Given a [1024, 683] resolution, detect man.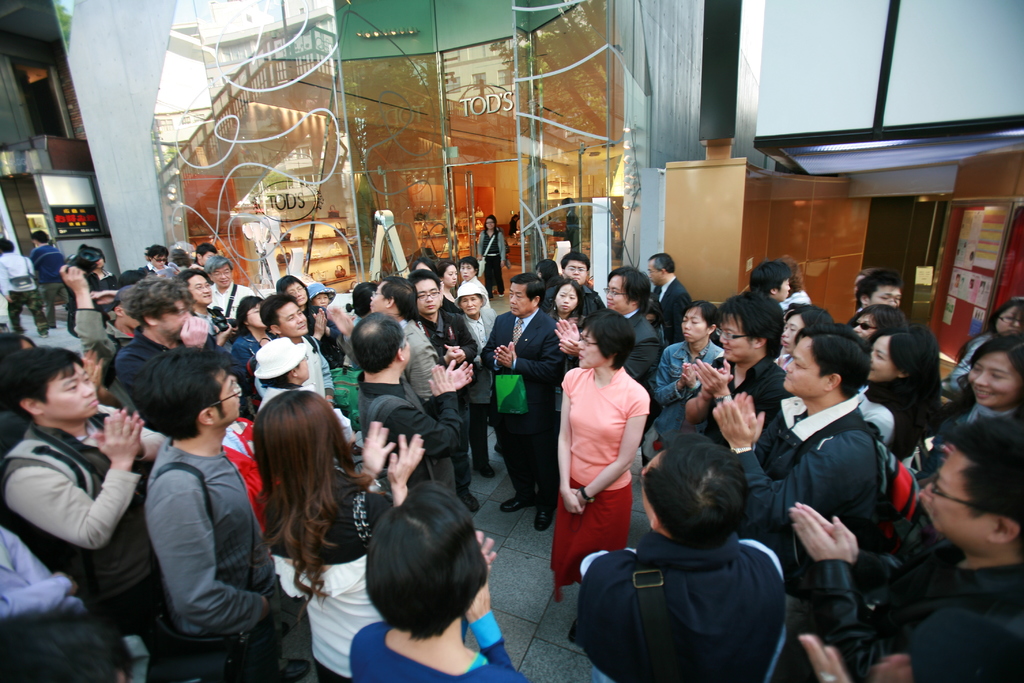
crop(251, 293, 344, 405).
